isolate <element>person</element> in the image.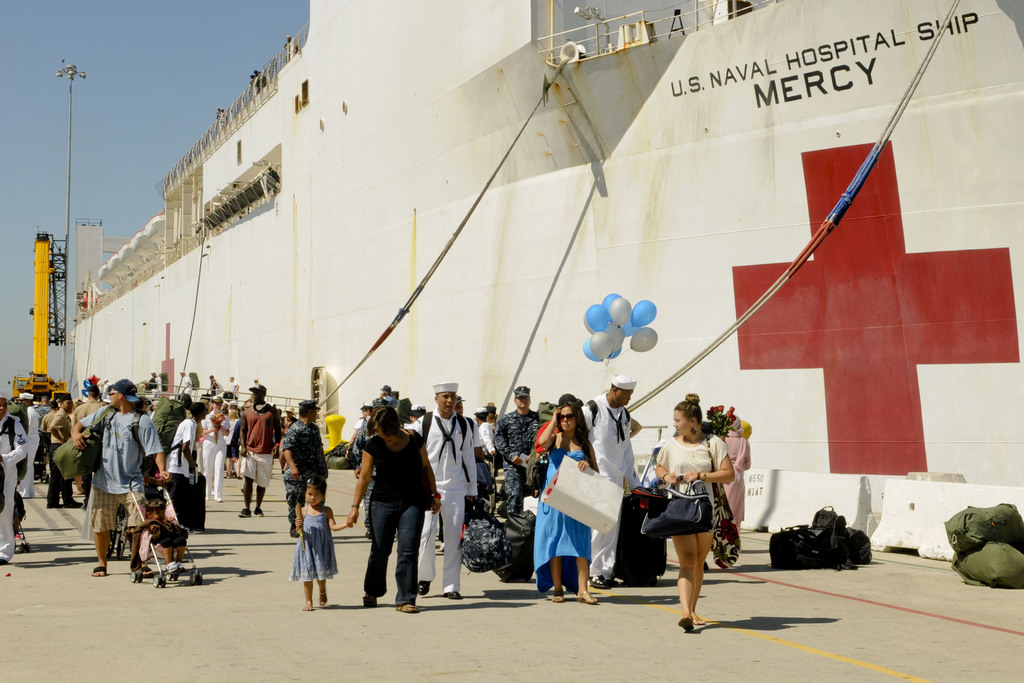
Isolated region: rect(404, 381, 477, 597).
